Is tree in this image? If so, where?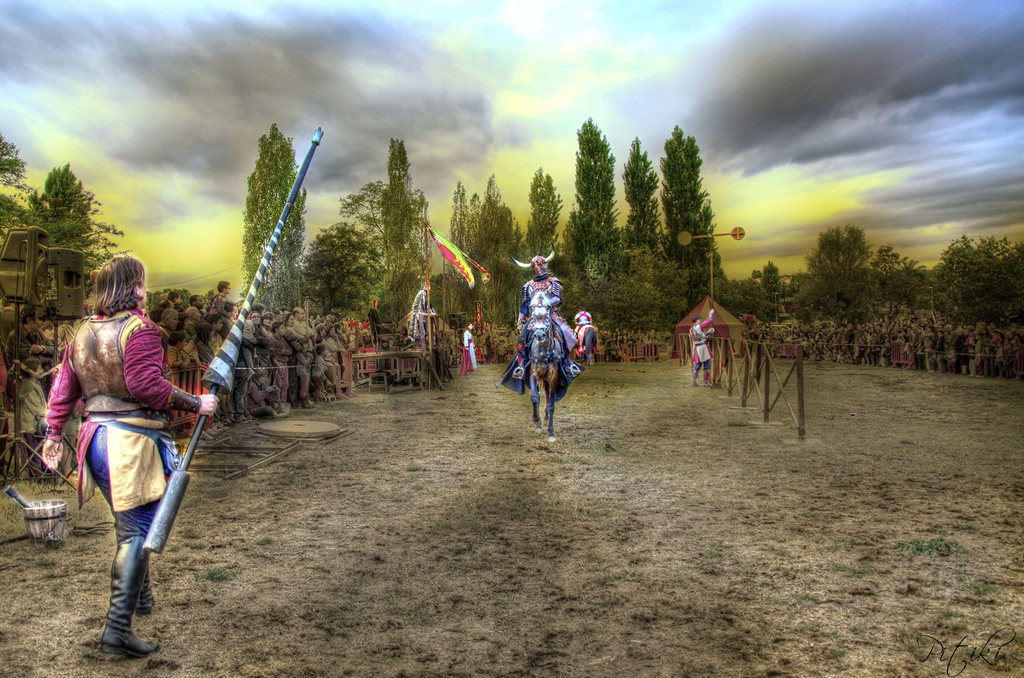
Yes, at box(762, 260, 781, 296).
